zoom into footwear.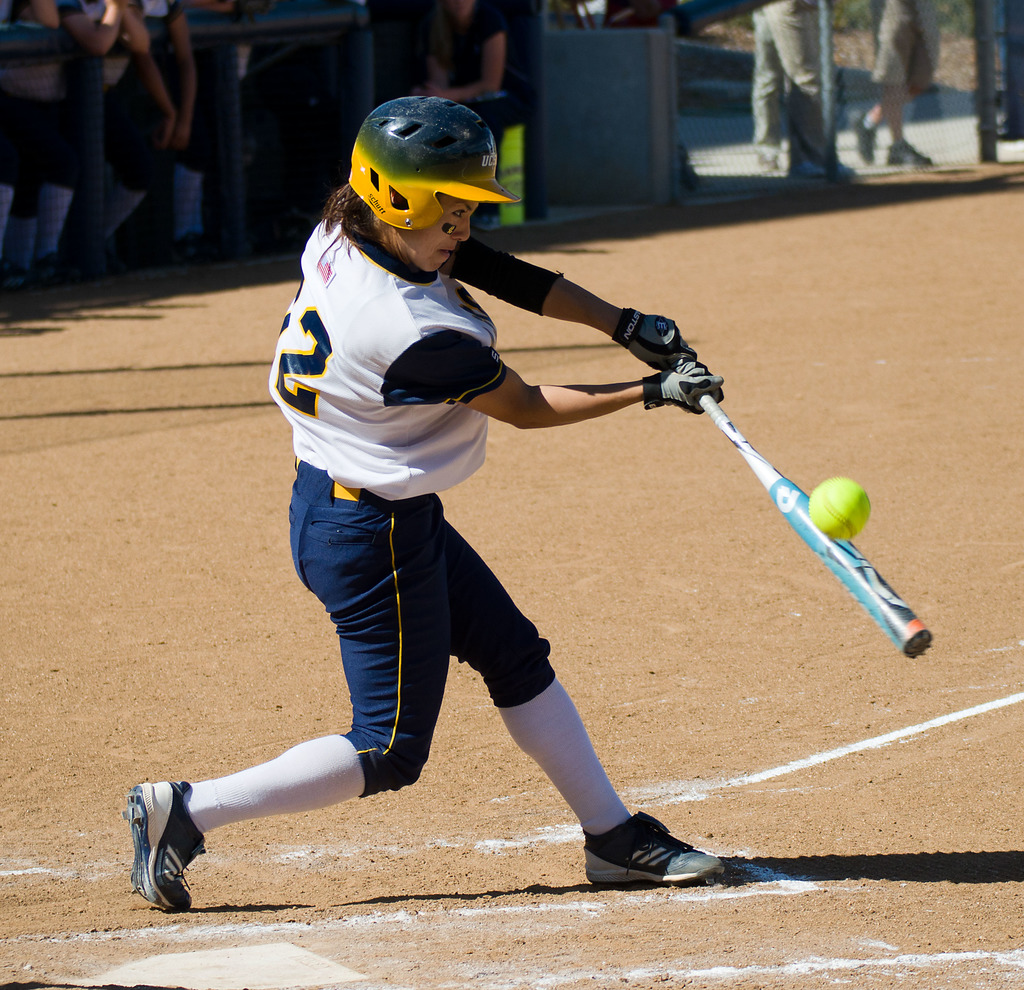
Zoom target: select_region(119, 775, 207, 913).
